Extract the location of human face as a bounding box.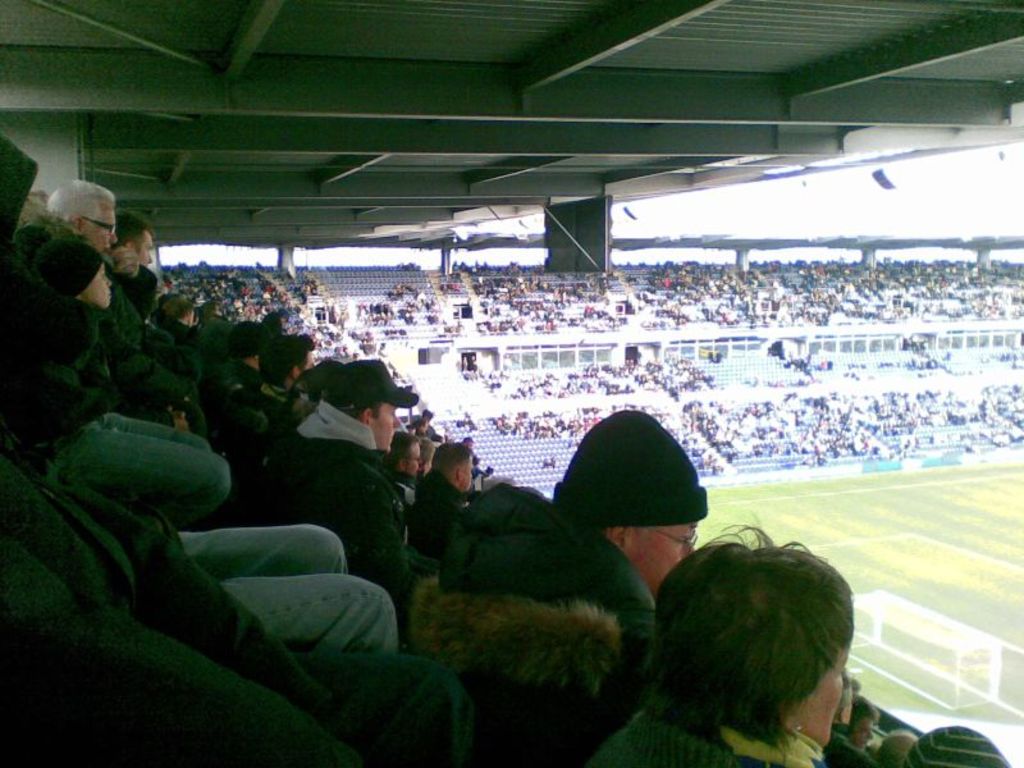
801:645:850:749.
